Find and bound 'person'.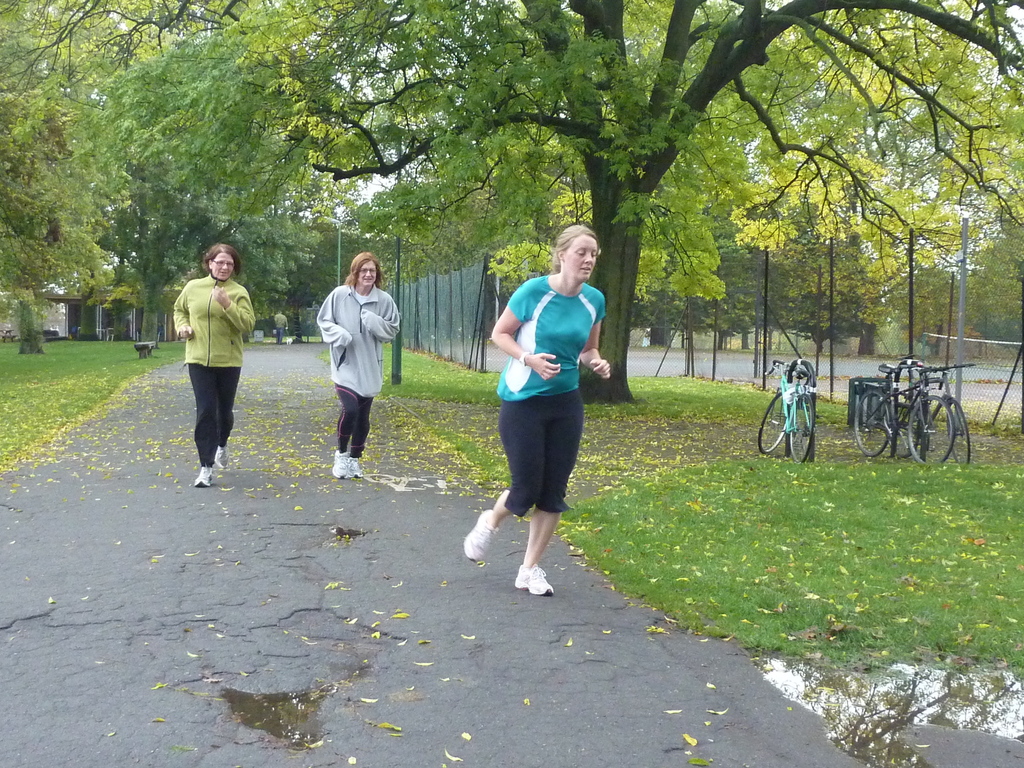
Bound: l=314, t=252, r=403, b=479.
